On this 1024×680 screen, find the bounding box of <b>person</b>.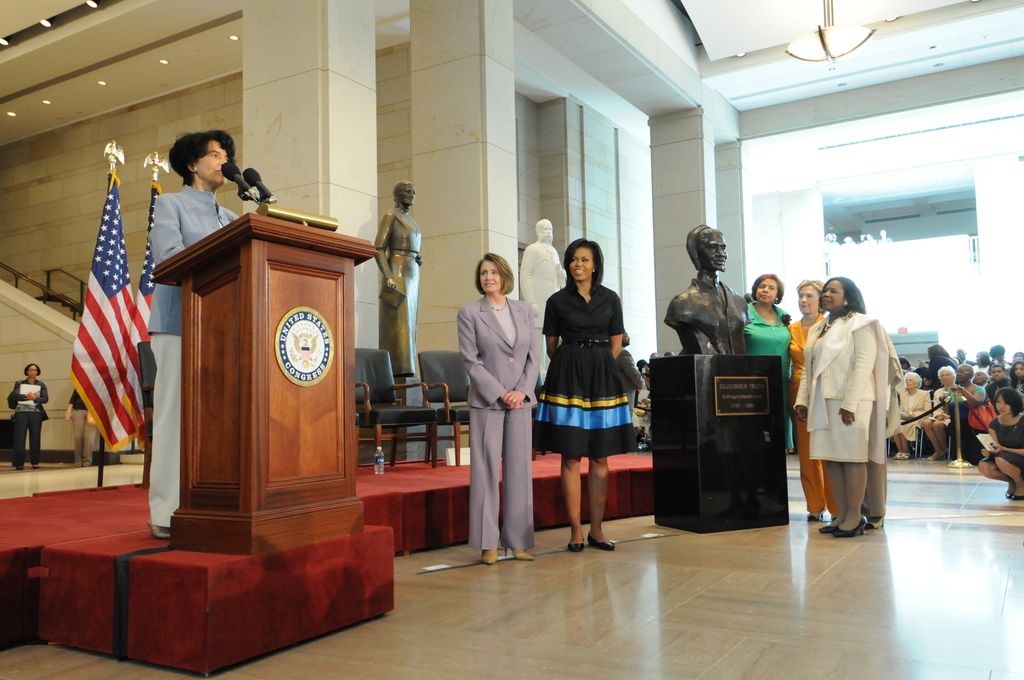
Bounding box: l=840, t=234, r=856, b=248.
